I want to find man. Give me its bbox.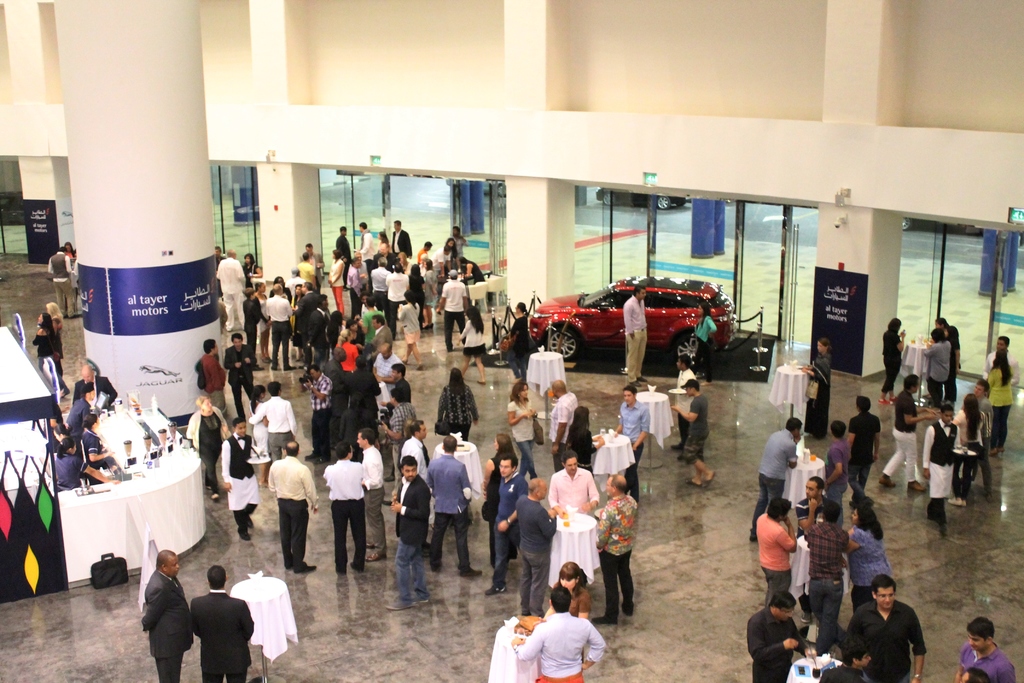
pyautogui.locateOnScreen(333, 223, 355, 283).
